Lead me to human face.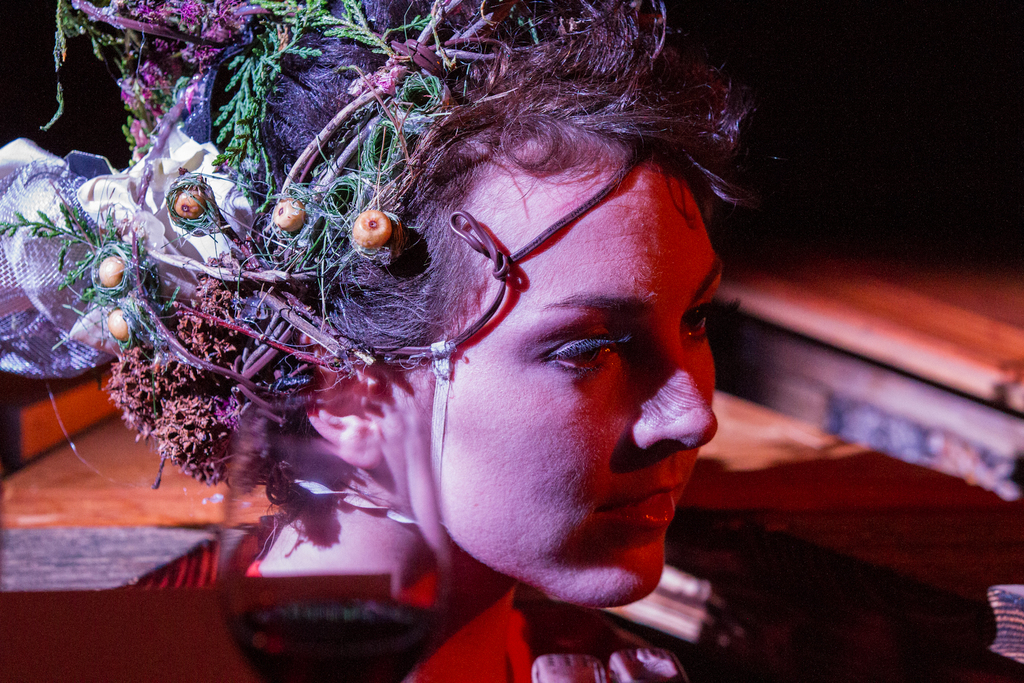
Lead to [left=373, top=158, right=726, bottom=609].
